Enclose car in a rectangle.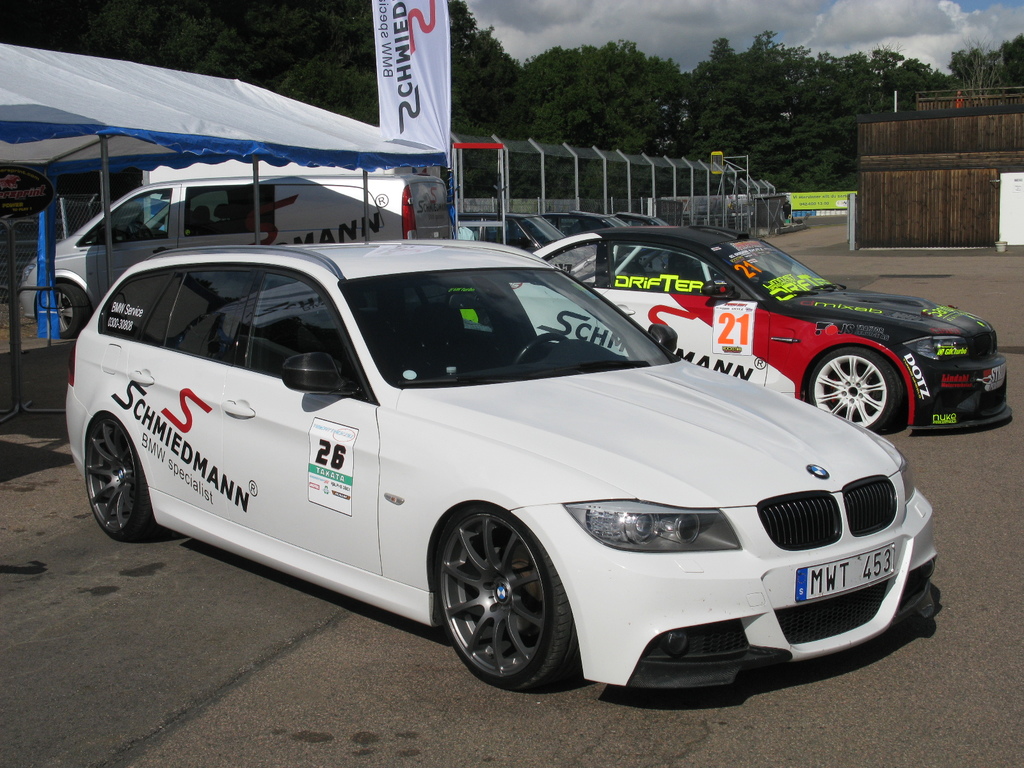
rect(454, 212, 567, 255).
